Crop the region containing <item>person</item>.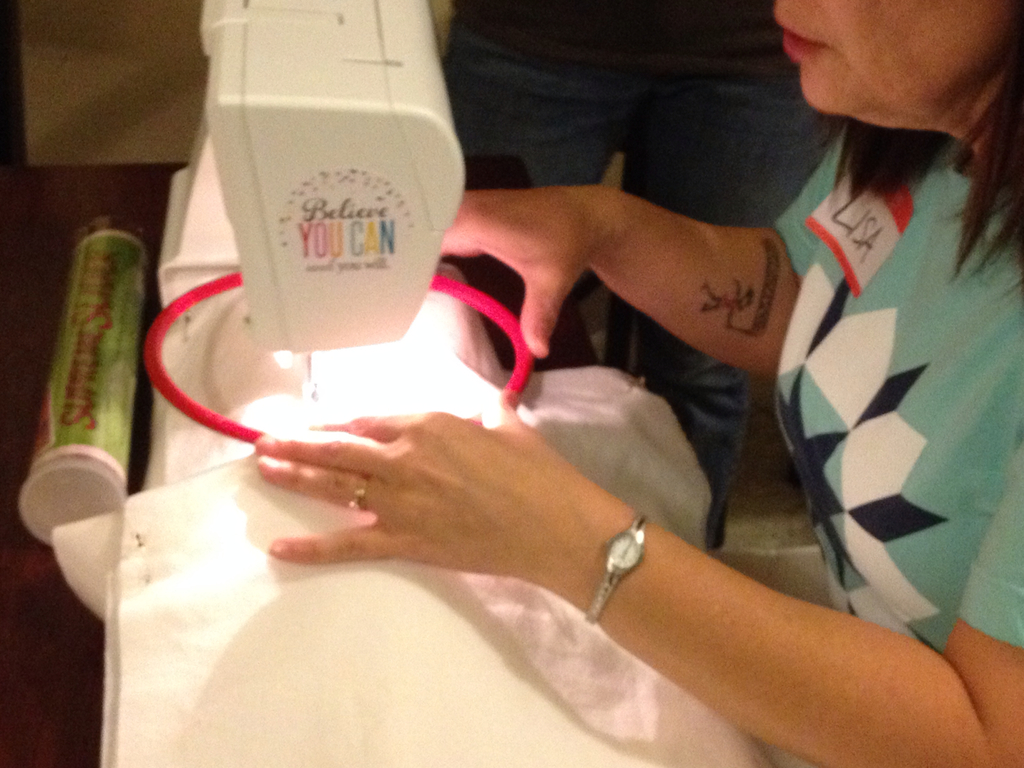
Crop region: 256/0/1023/767.
